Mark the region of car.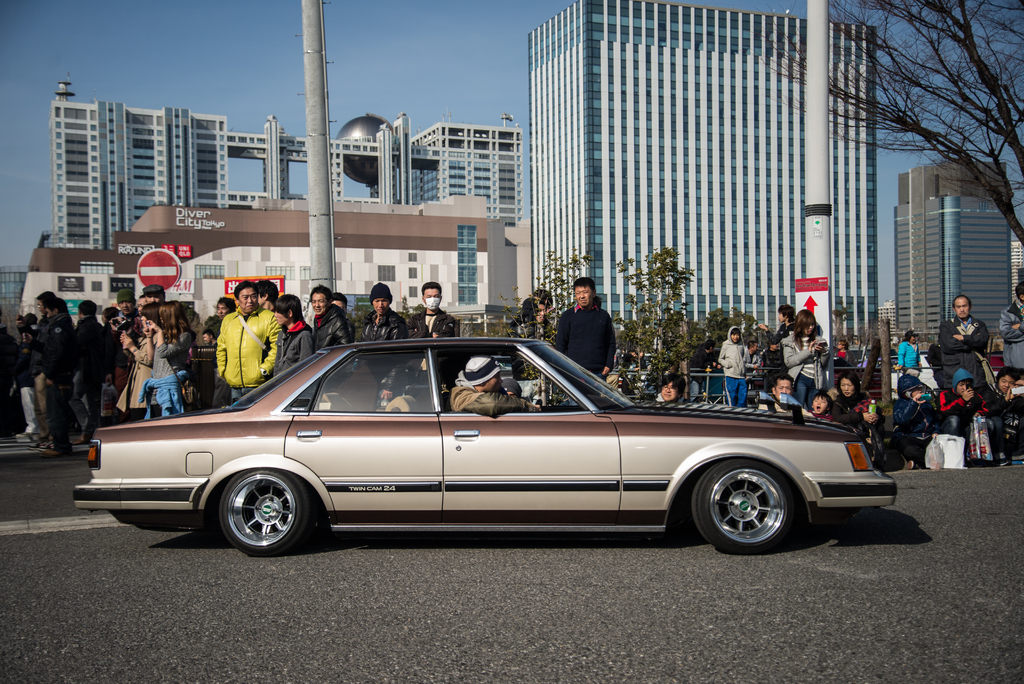
Region: box=[181, 345, 218, 409].
